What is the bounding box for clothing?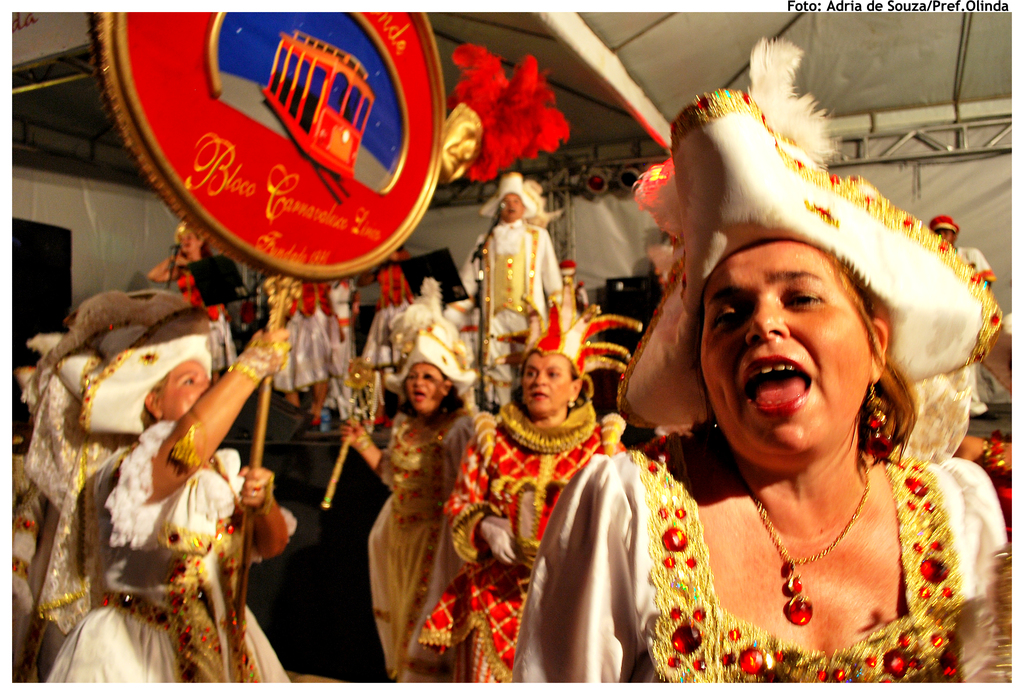
[264, 284, 325, 395].
